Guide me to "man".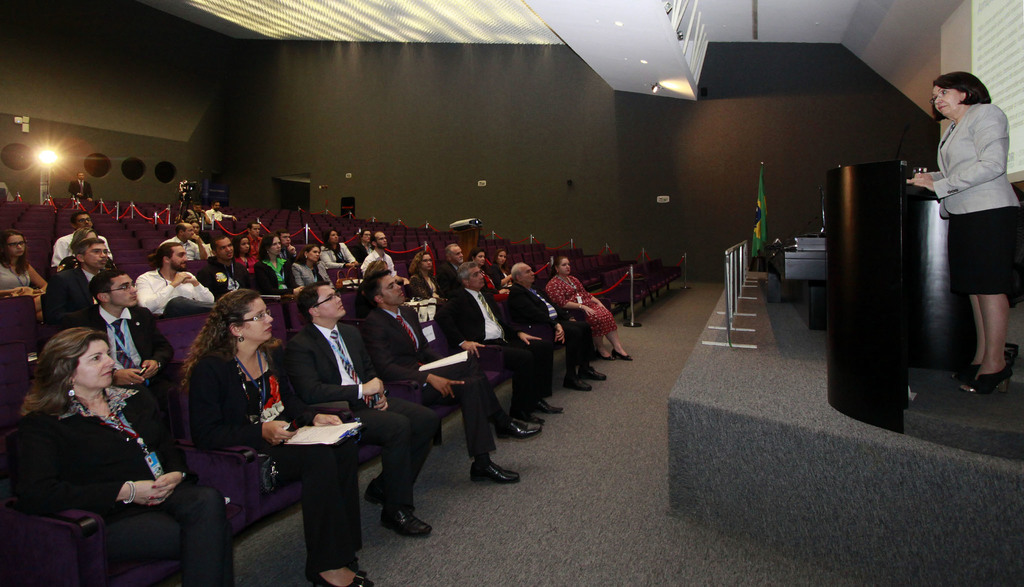
Guidance: left=136, top=242, right=212, bottom=316.
